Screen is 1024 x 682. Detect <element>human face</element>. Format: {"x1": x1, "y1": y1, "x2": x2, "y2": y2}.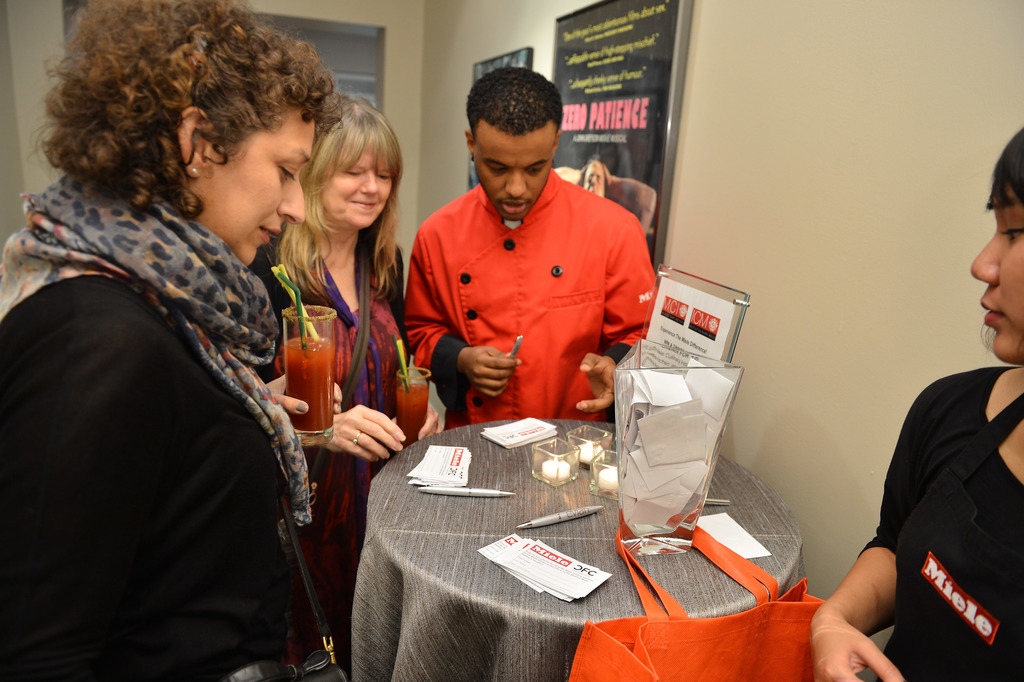
{"x1": 474, "y1": 134, "x2": 549, "y2": 222}.
